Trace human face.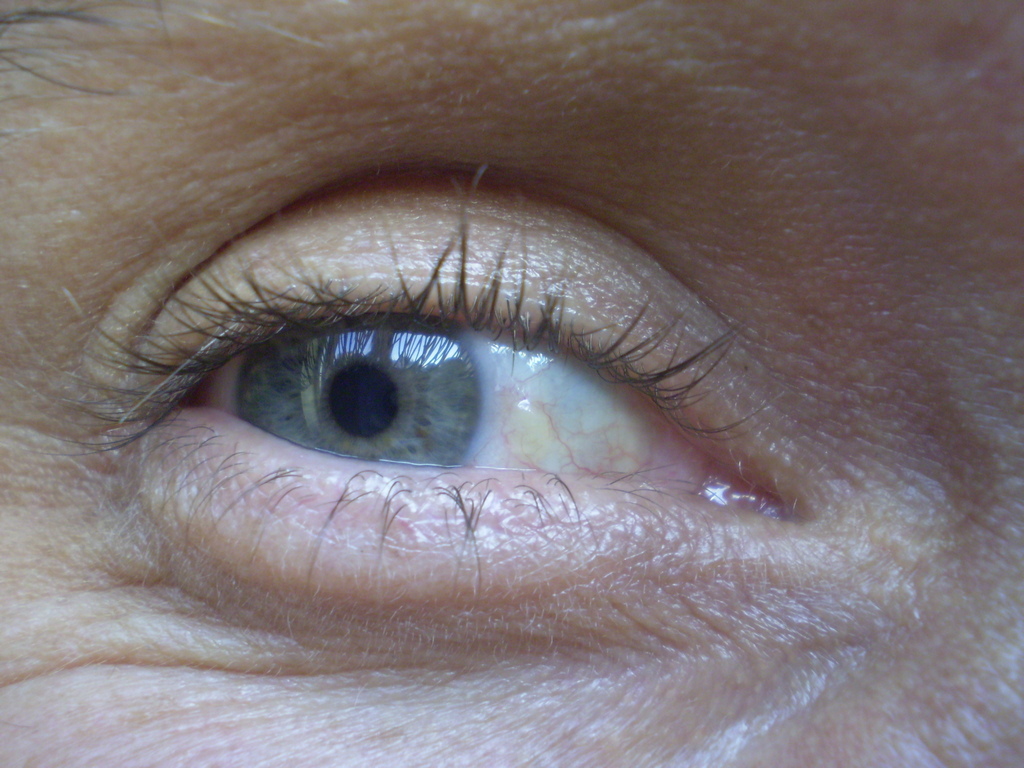
Traced to rect(0, 4, 1023, 767).
